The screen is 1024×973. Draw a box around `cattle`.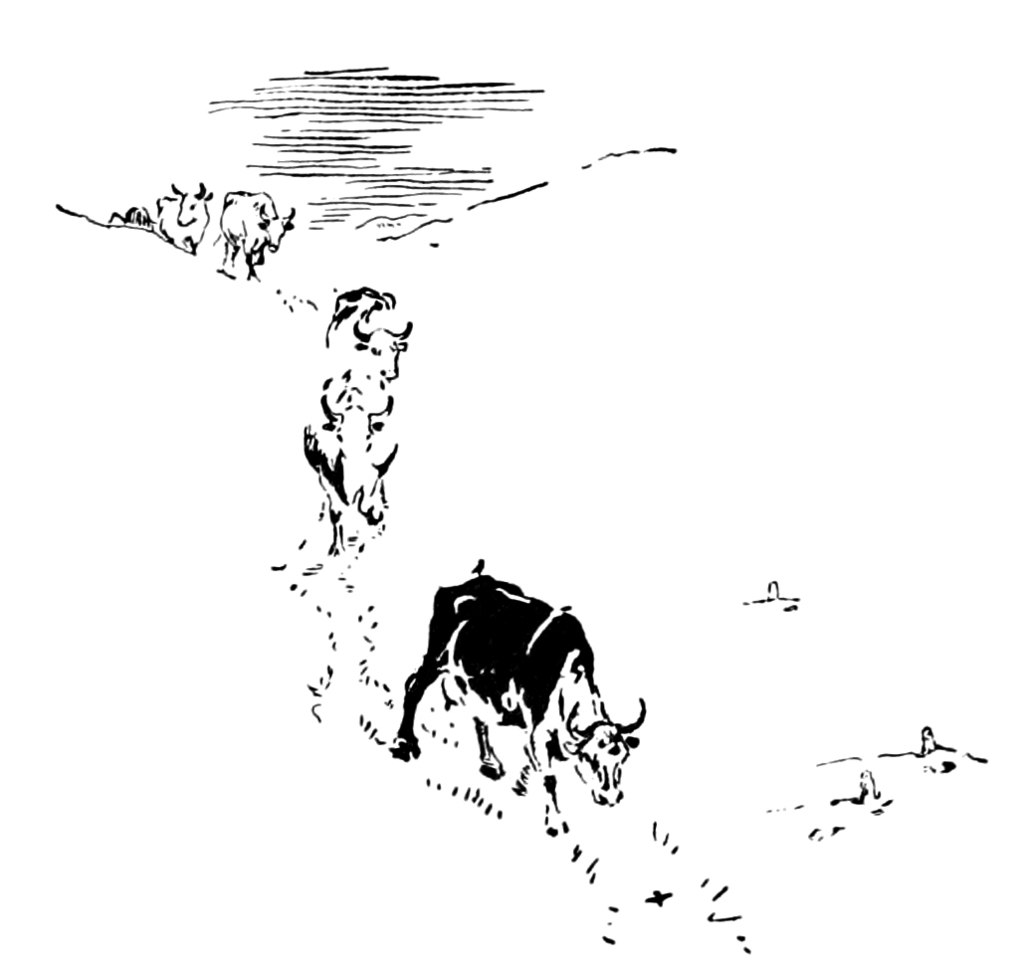
[325,288,415,383].
